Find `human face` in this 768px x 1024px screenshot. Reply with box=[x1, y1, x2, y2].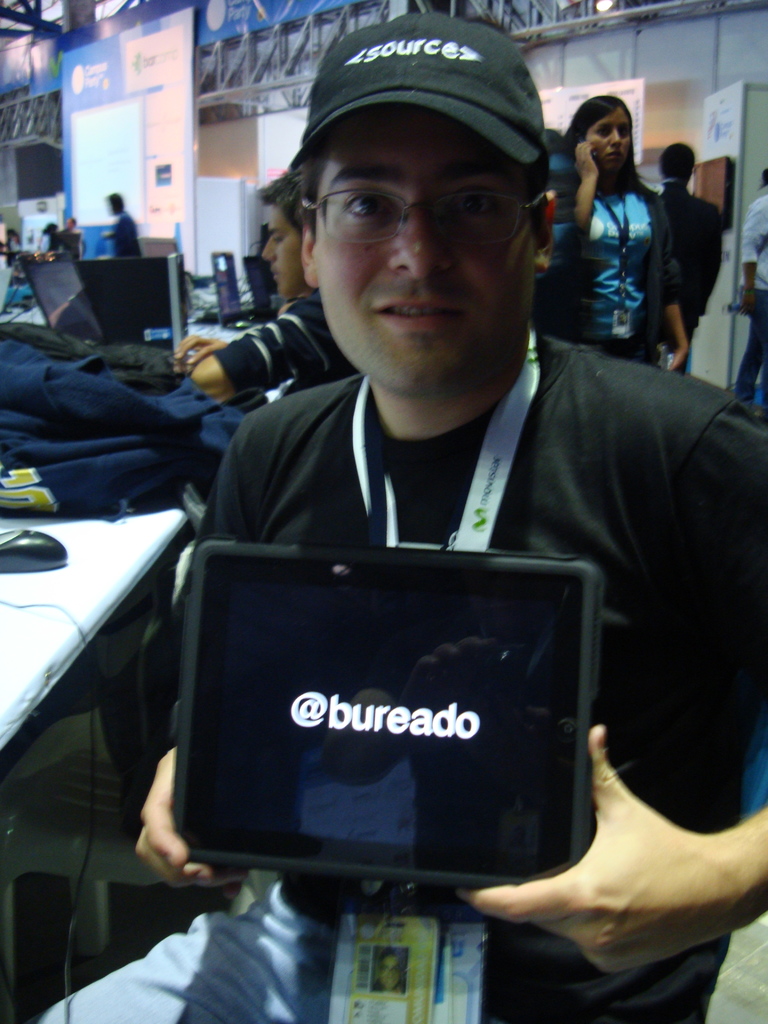
box=[315, 90, 546, 408].
